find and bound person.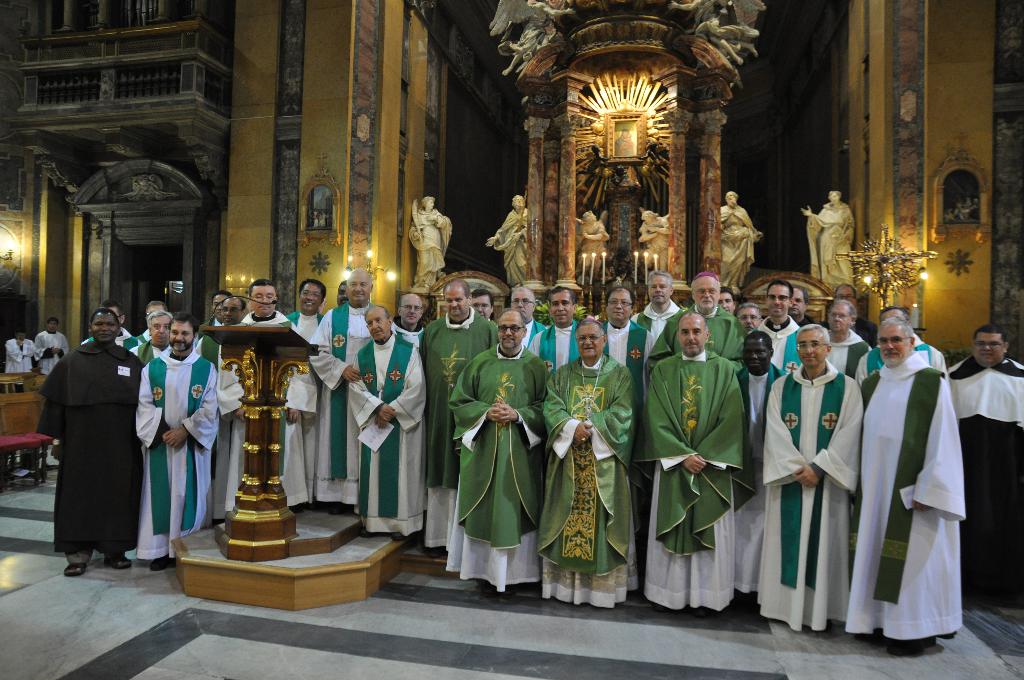
Bound: left=285, top=278, right=323, bottom=337.
